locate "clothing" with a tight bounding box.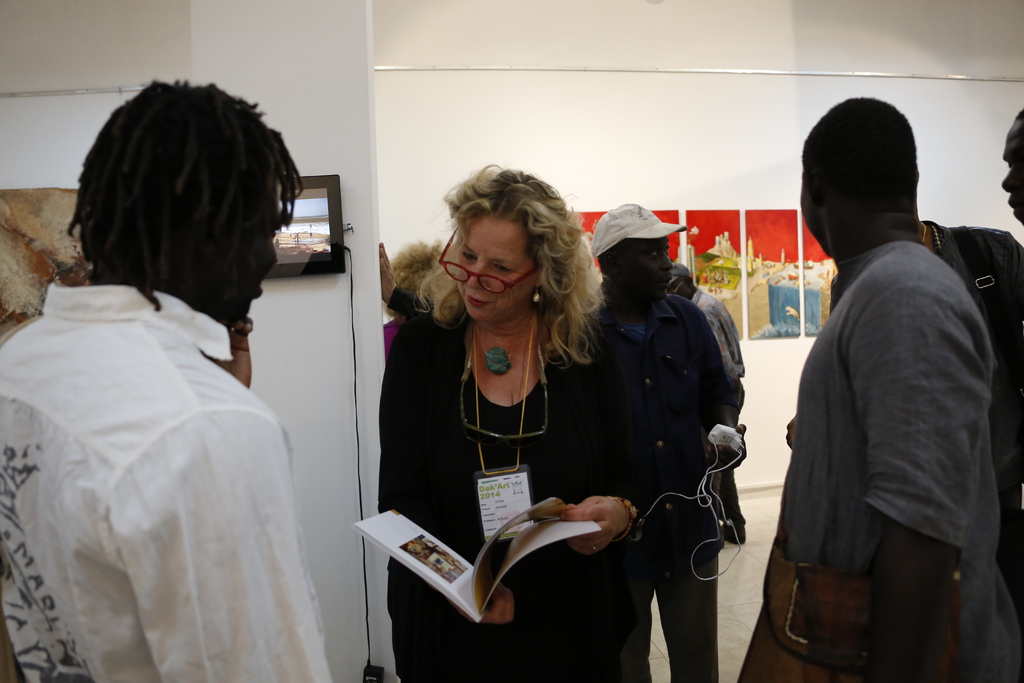
(771, 239, 1023, 682).
